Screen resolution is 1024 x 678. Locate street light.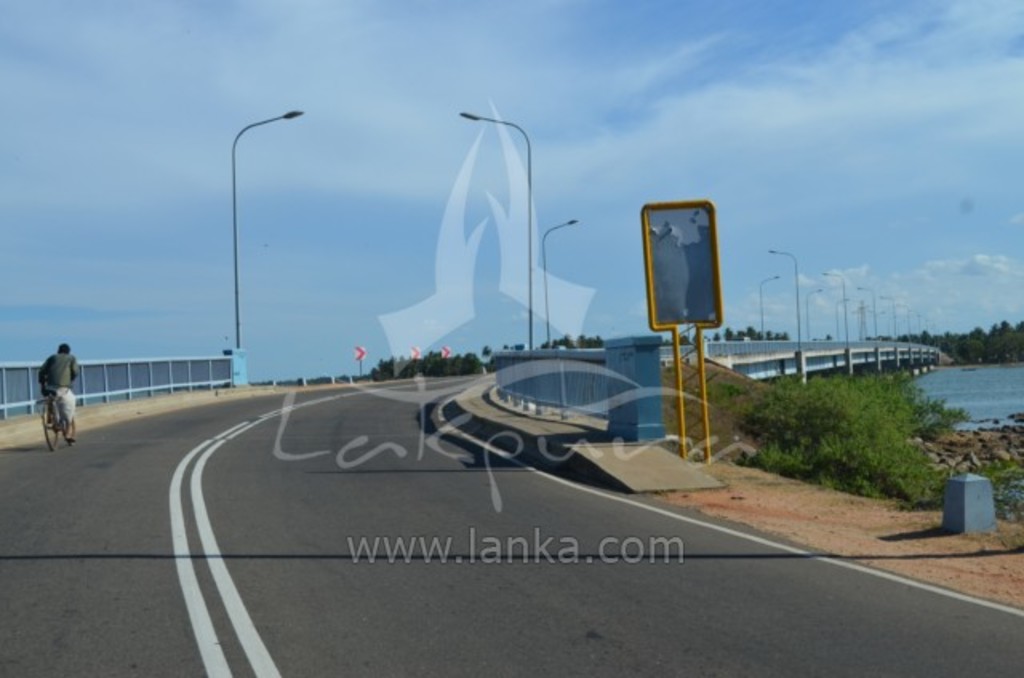
left=819, top=273, right=851, bottom=344.
